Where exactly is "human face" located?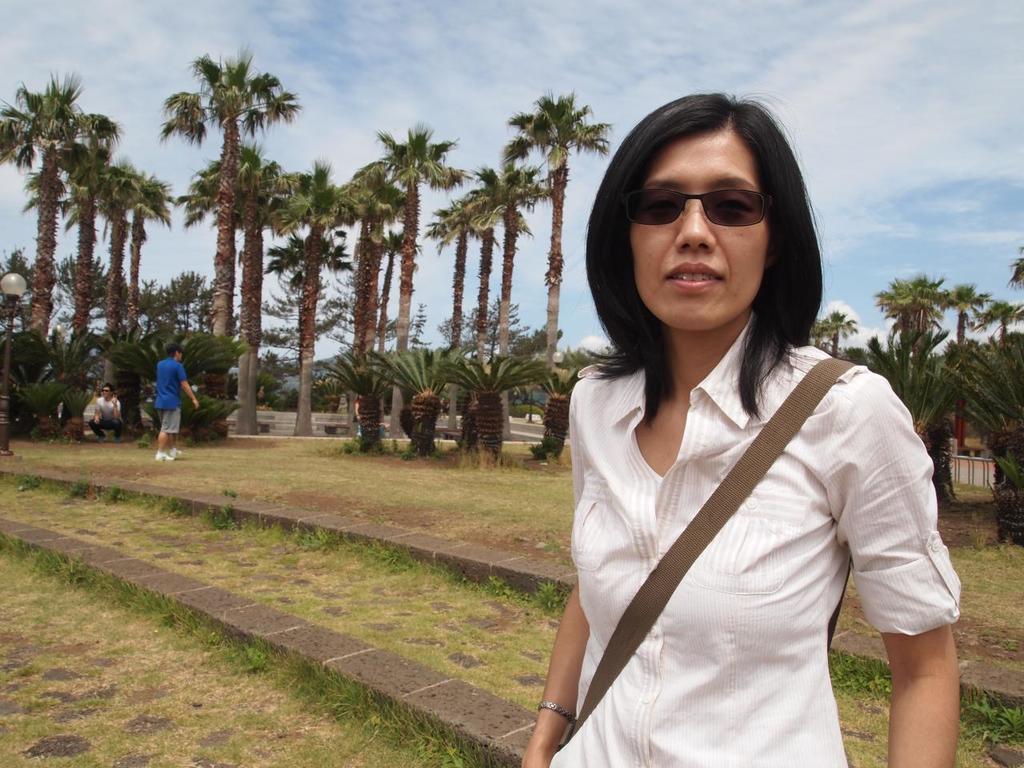
Its bounding box is x1=626 y1=133 x2=765 y2=331.
